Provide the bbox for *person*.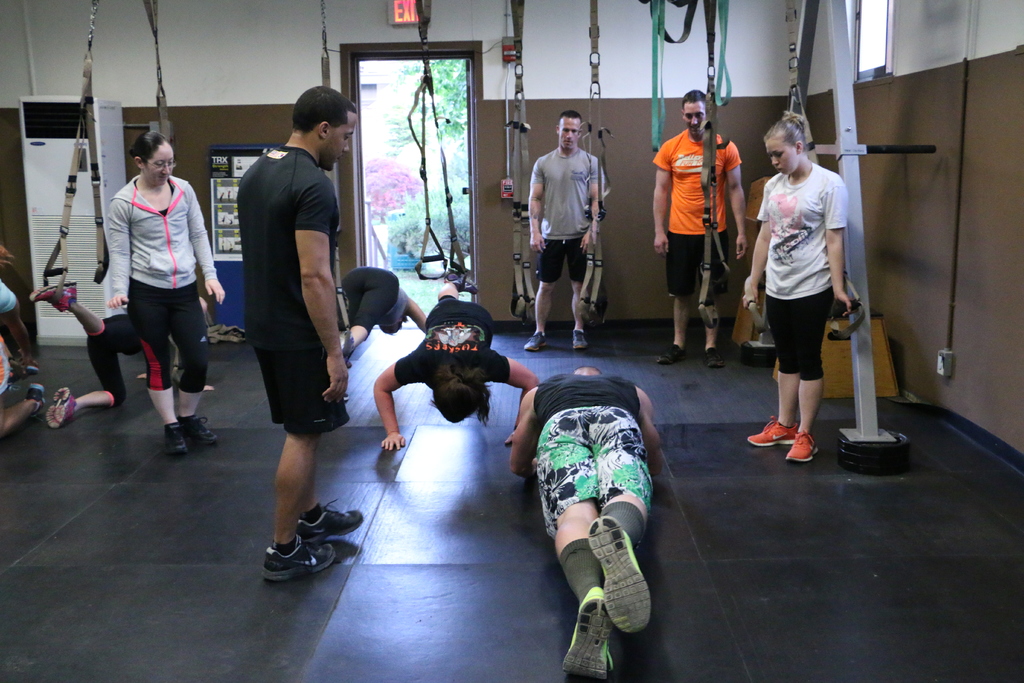
bbox=[507, 365, 660, 677].
